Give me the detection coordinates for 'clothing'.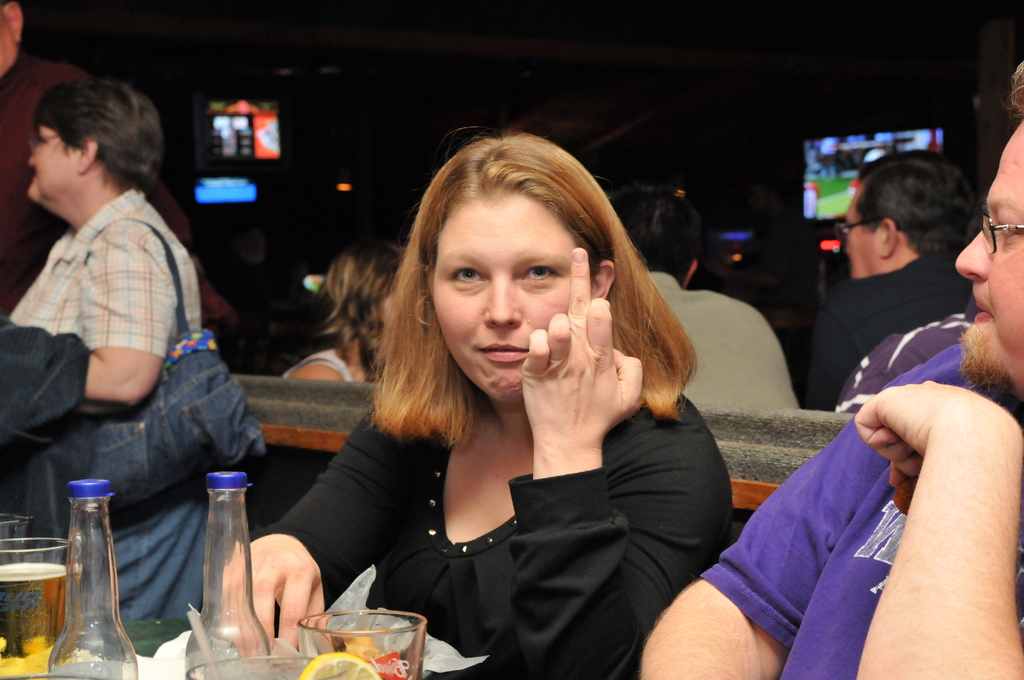
<region>786, 241, 968, 408</region>.
